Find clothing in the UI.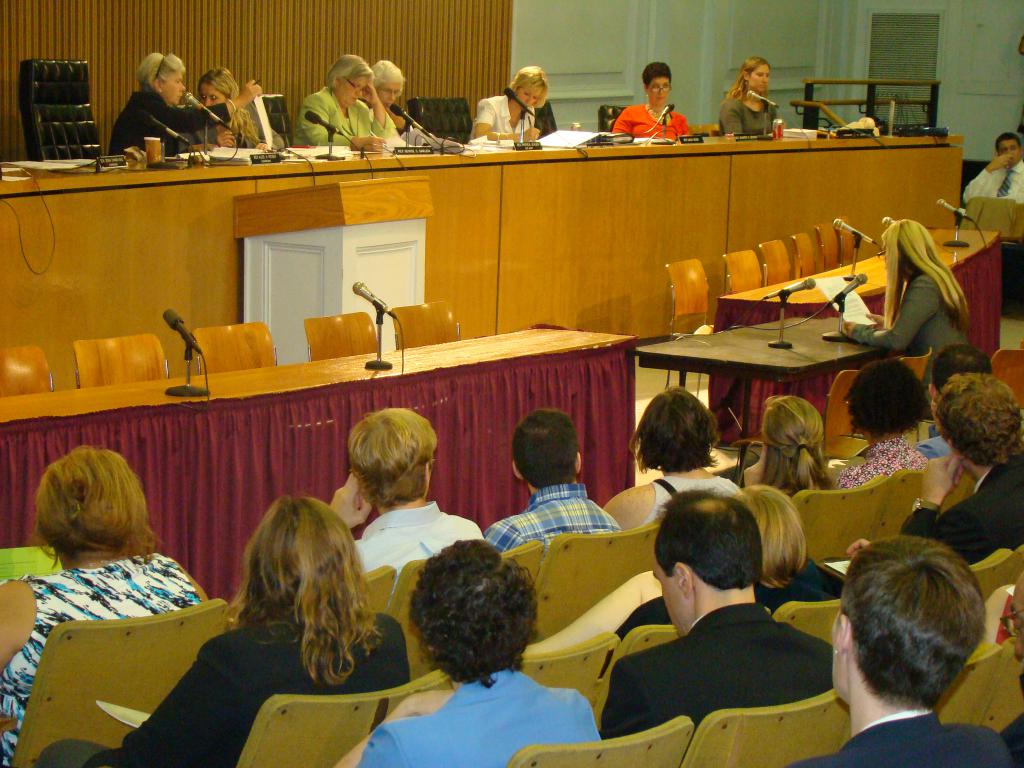
UI element at region(636, 472, 738, 537).
